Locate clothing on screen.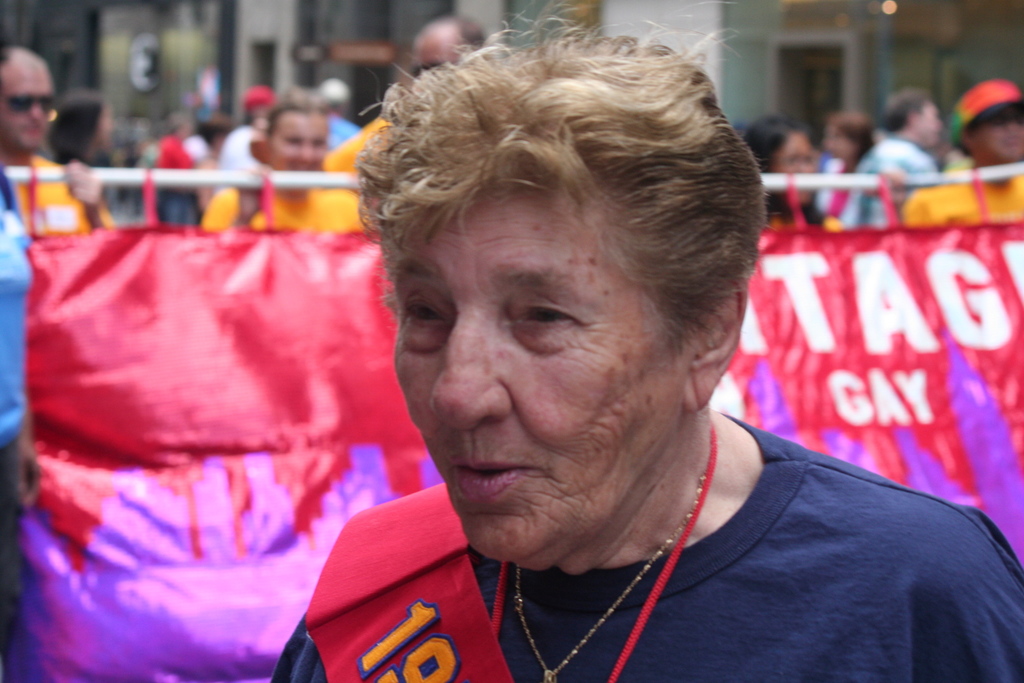
On screen at crop(899, 168, 1023, 223).
